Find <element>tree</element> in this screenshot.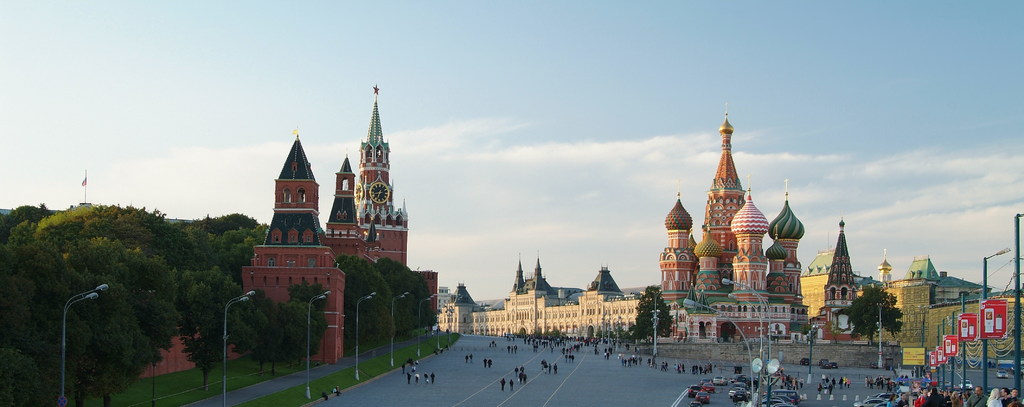
The bounding box for <element>tree</element> is pyautogui.locateOnScreen(279, 306, 318, 373).
